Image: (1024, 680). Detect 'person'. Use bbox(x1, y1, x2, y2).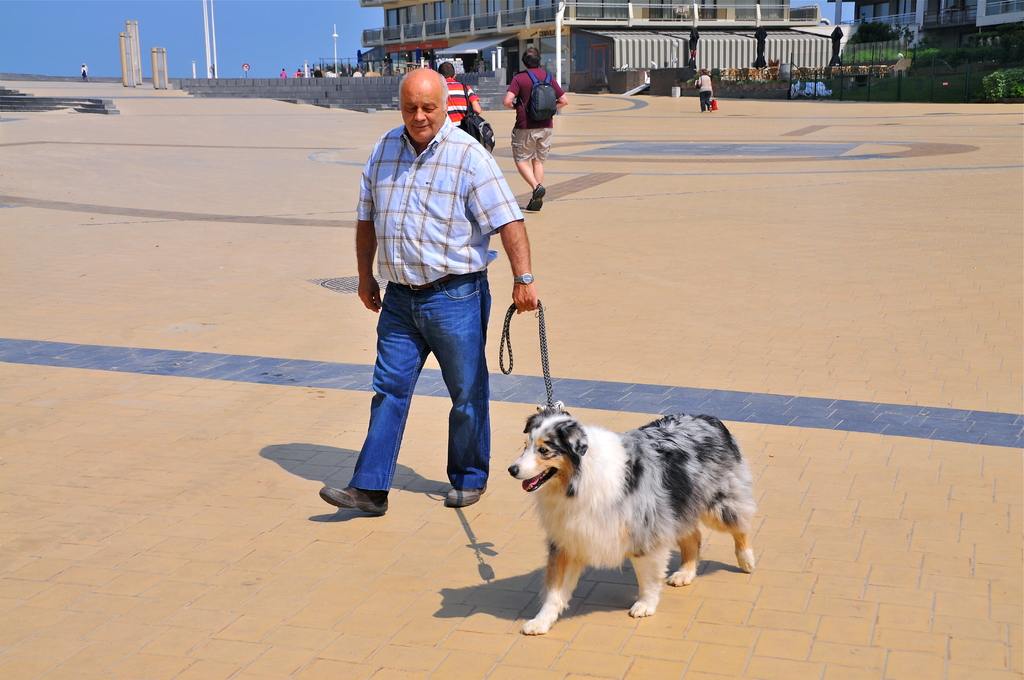
bbox(516, 57, 566, 191).
